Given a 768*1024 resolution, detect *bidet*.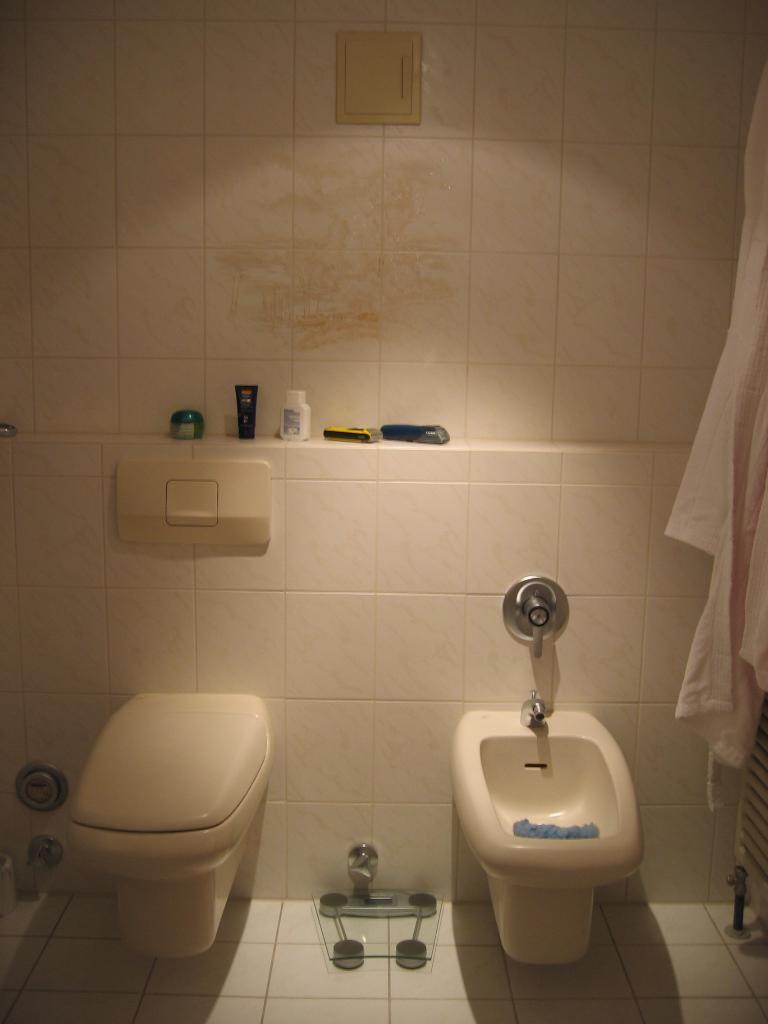
x1=63, y1=694, x2=273, y2=958.
